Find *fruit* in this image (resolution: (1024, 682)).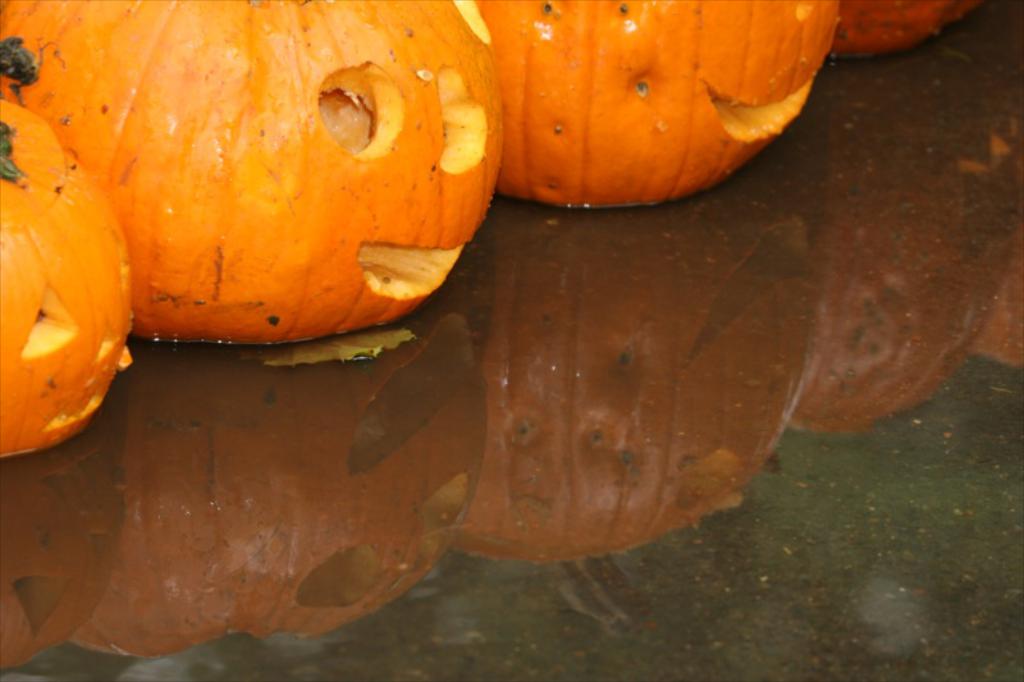
detection(827, 0, 987, 50).
